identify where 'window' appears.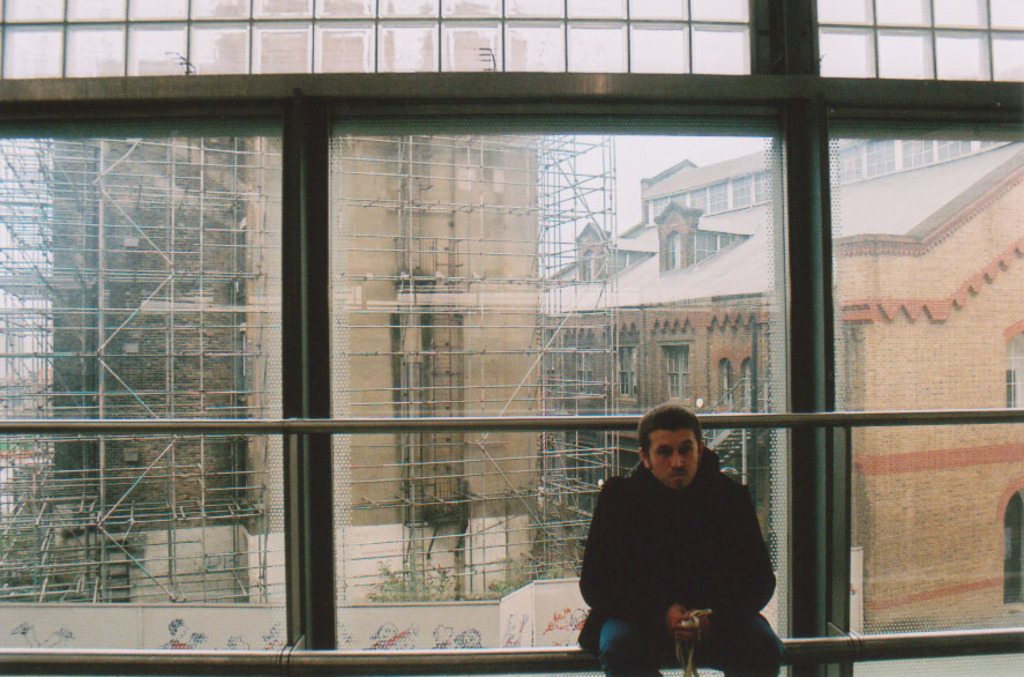
Appears at (x1=713, y1=349, x2=762, y2=407).
